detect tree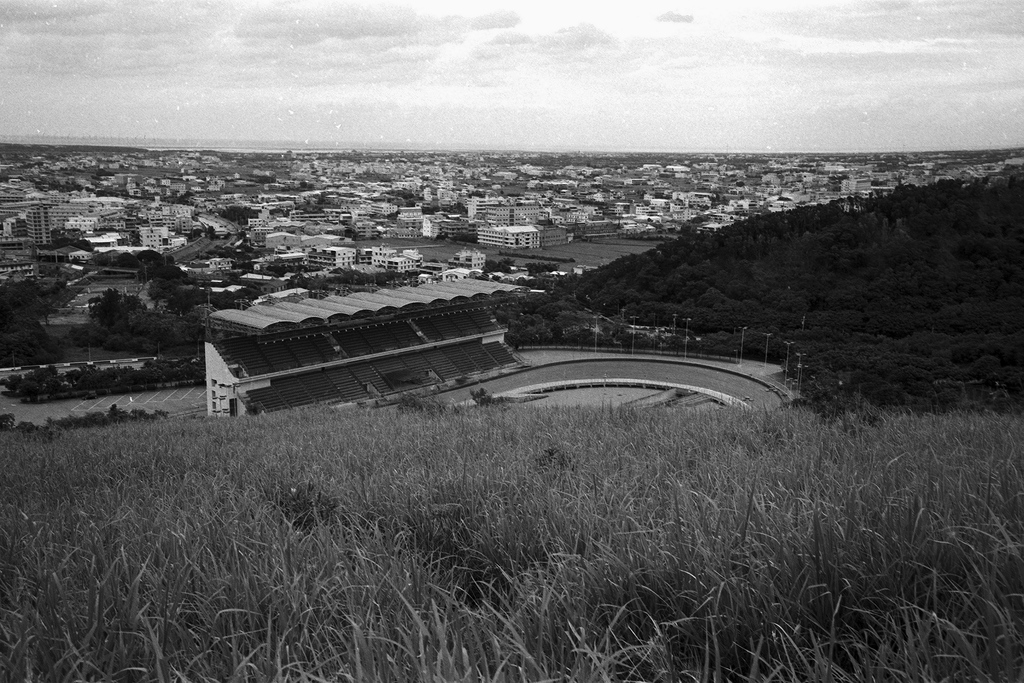
{"x1": 66, "y1": 286, "x2": 149, "y2": 347}
